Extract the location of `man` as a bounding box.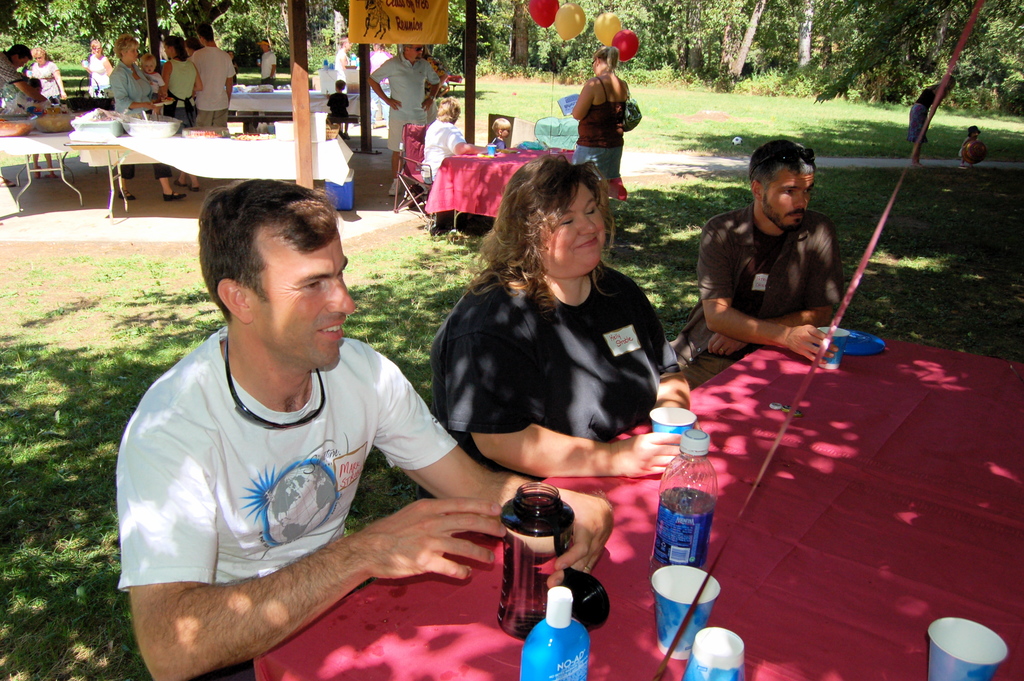
locate(365, 46, 442, 199).
